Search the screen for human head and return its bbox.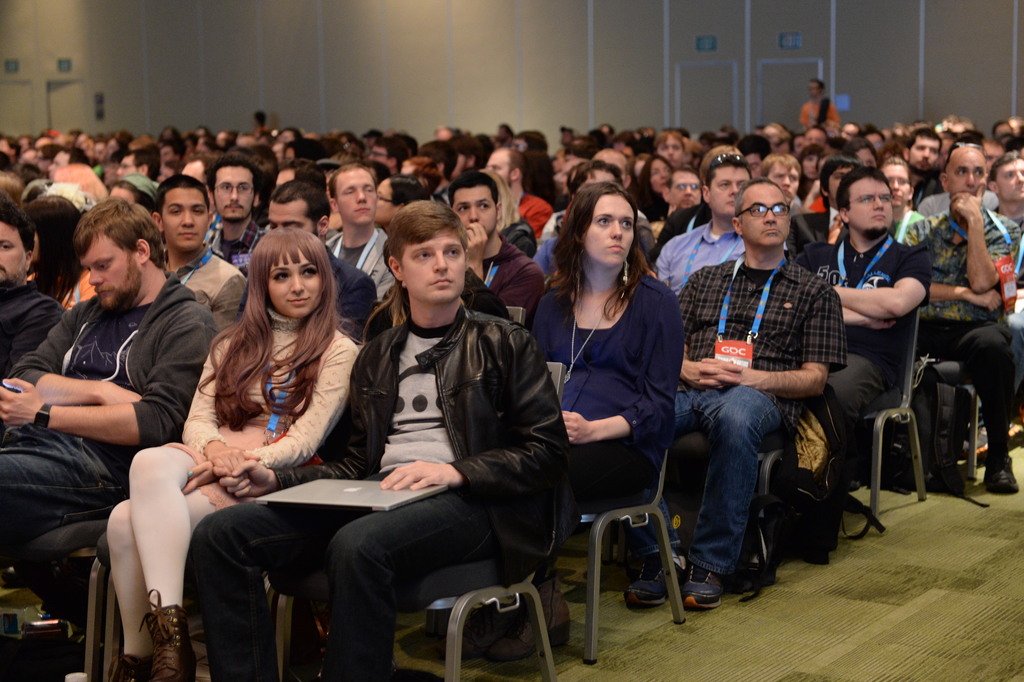
Found: 940, 133, 956, 156.
